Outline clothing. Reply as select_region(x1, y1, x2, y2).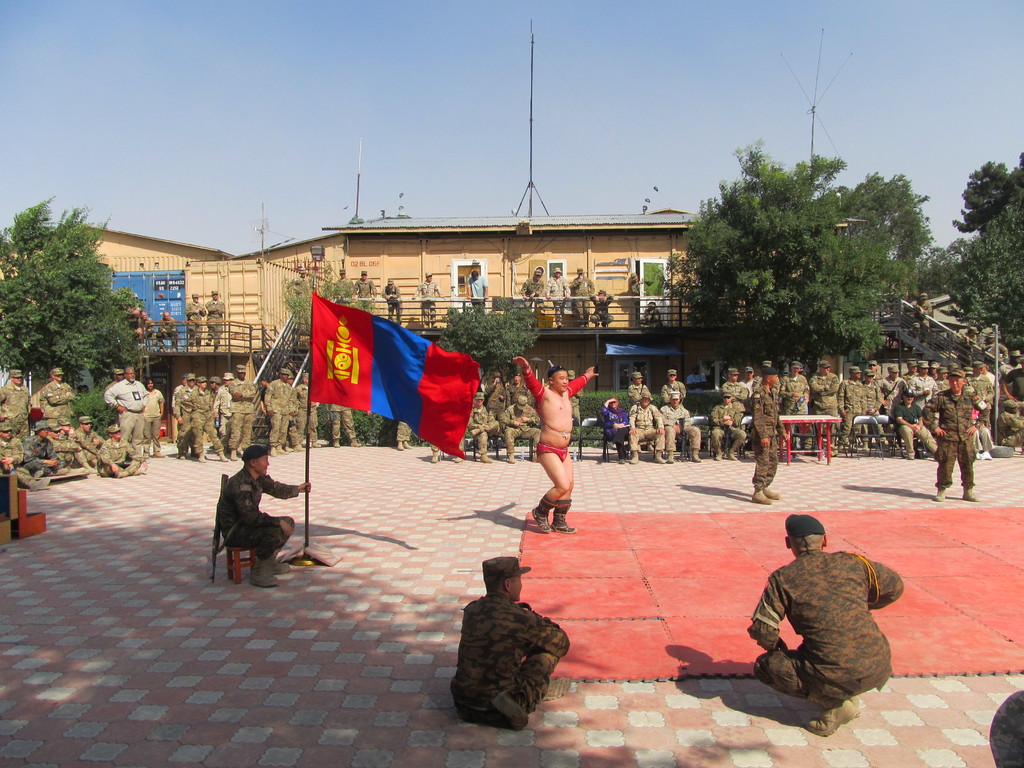
select_region(571, 271, 596, 319).
